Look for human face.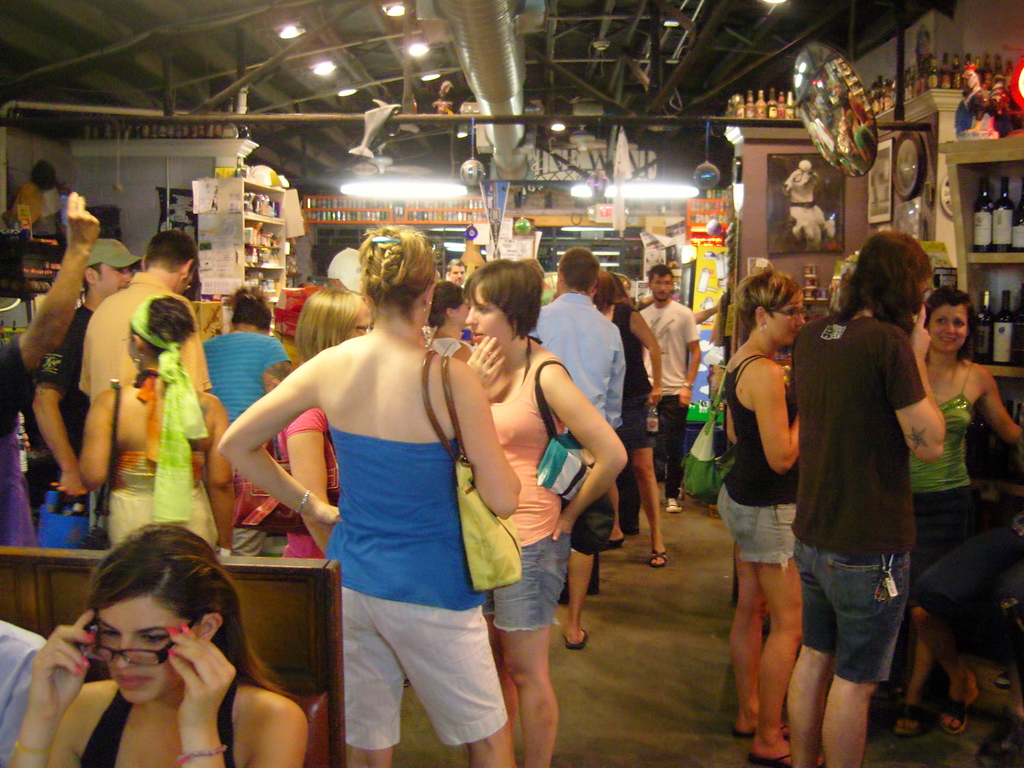
Found: region(95, 265, 133, 296).
